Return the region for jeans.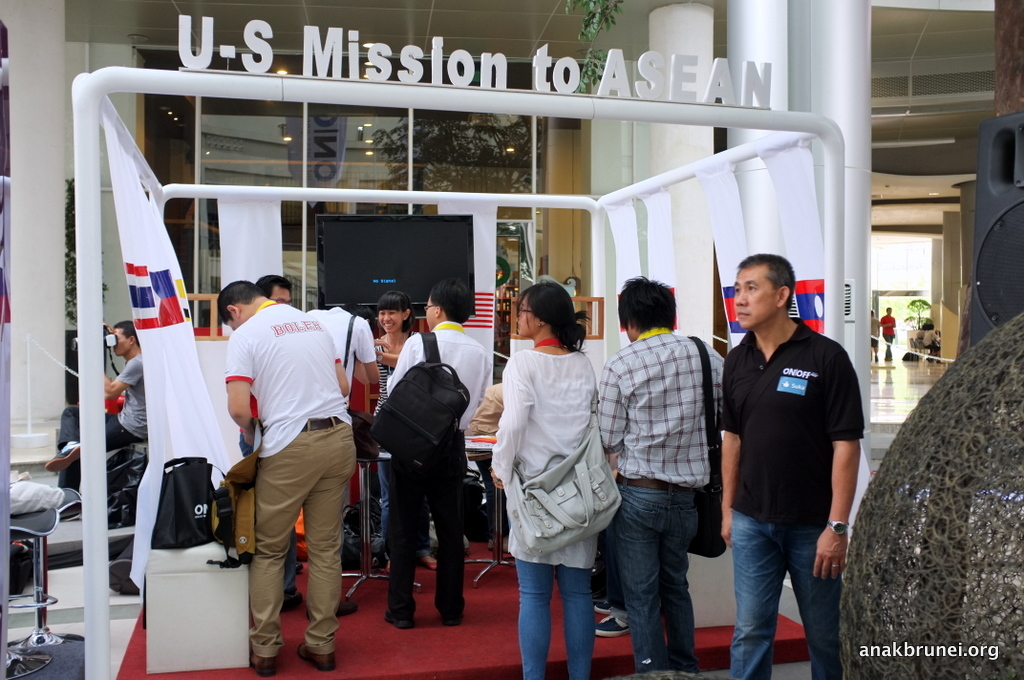
{"x1": 605, "y1": 475, "x2": 701, "y2": 679}.
